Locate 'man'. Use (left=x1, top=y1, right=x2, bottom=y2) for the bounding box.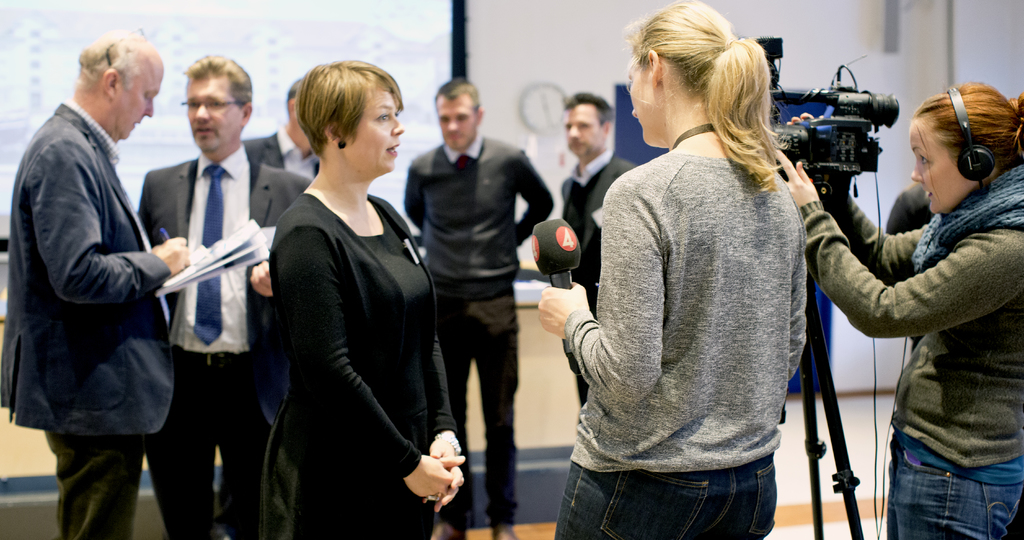
(left=22, top=14, right=191, bottom=528).
